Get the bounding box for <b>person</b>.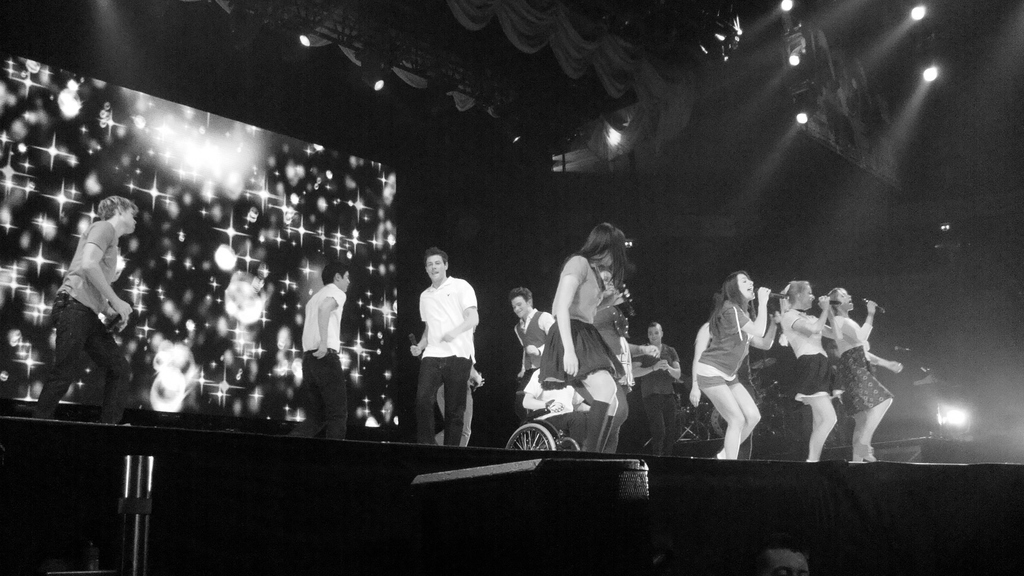
(409,238,479,452).
